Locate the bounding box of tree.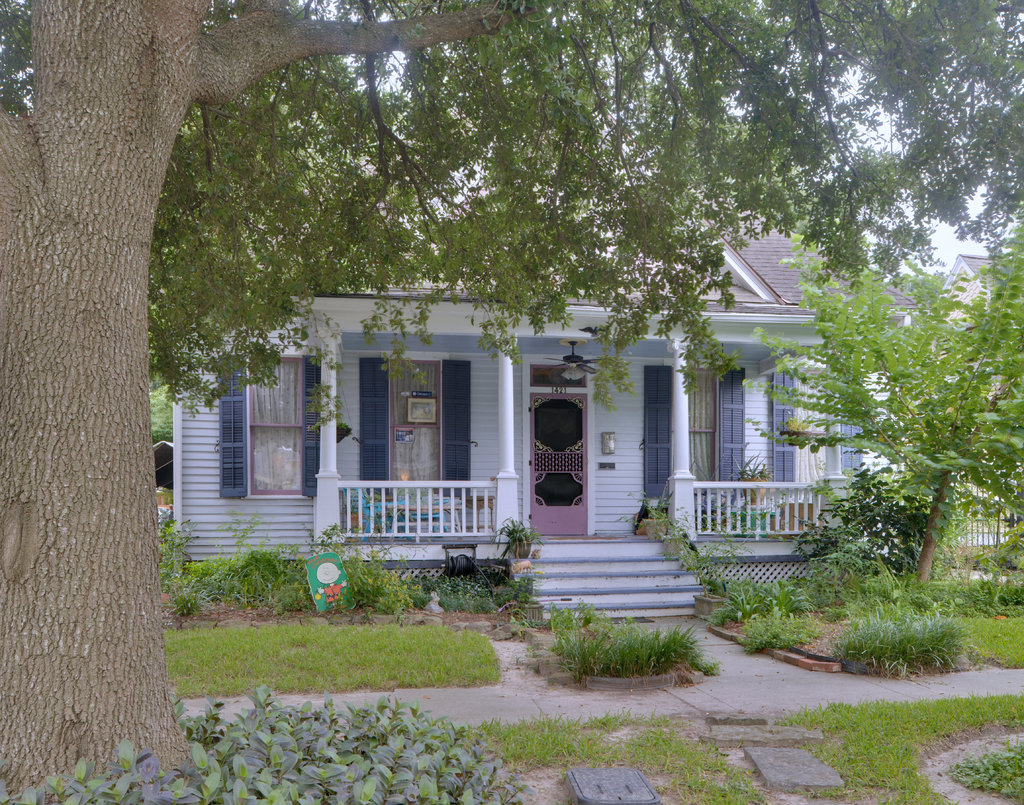
Bounding box: [left=0, top=0, right=1023, bottom=804].
